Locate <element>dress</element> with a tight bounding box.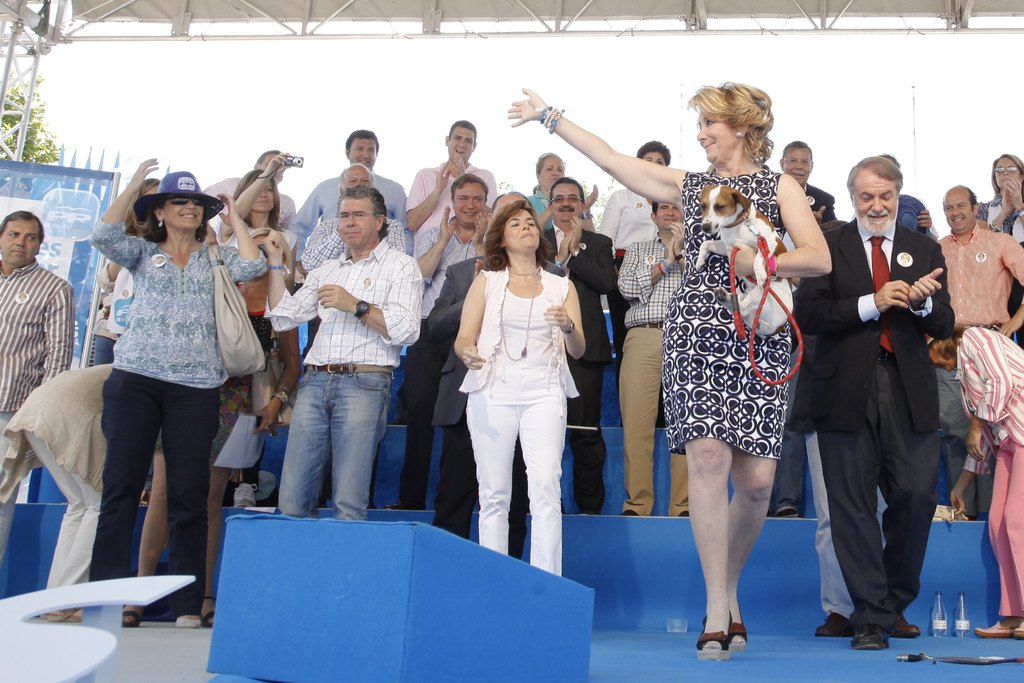
[152,284,273,463].
